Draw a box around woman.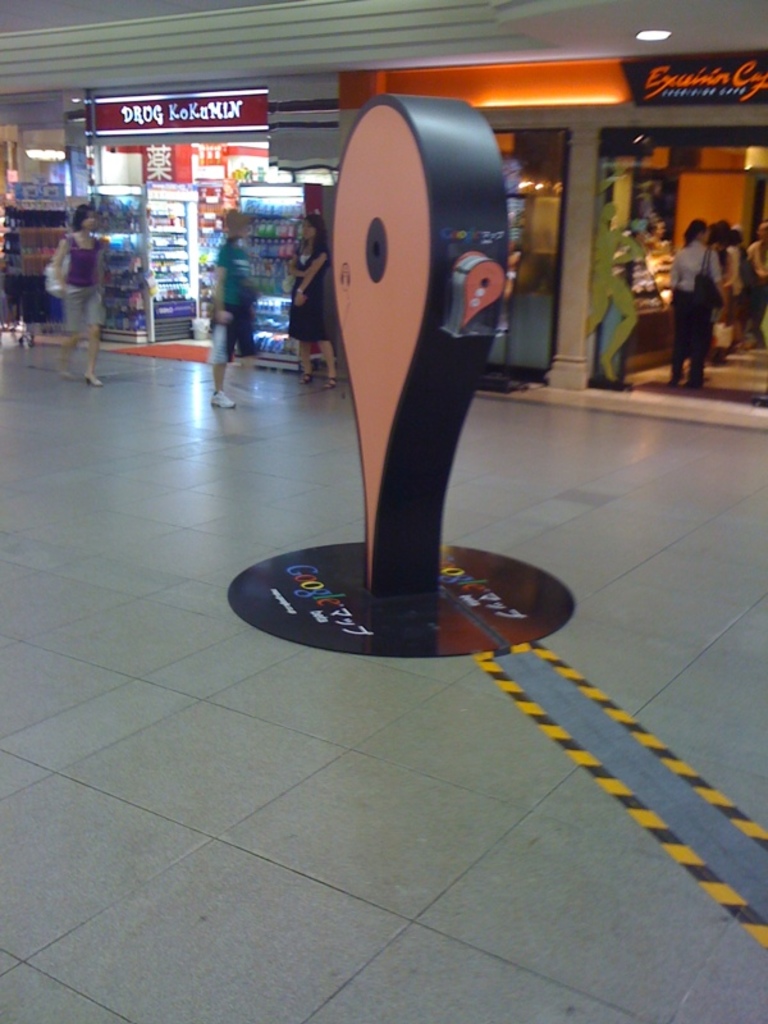
<bbox>663, 198, 751, 374</bbox>.
